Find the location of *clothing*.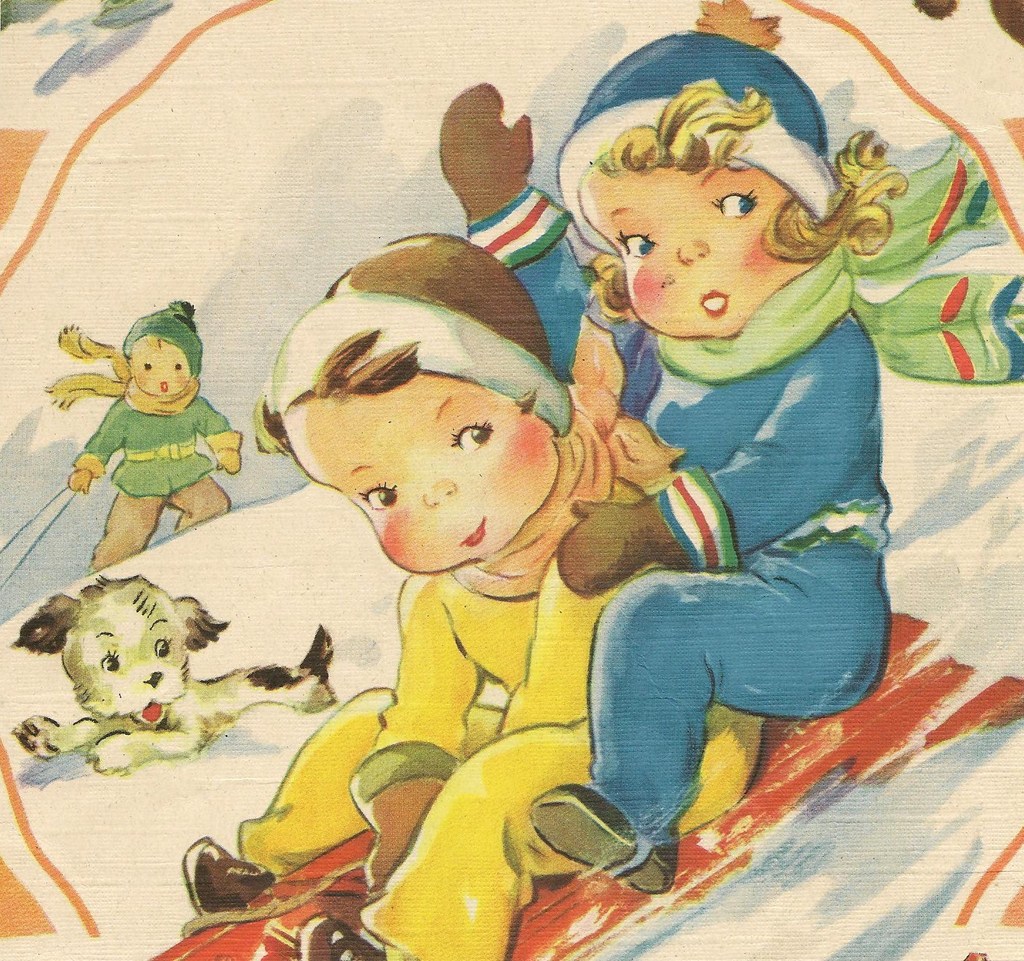
Location: <region>547, 172, 925, 832</region>.
